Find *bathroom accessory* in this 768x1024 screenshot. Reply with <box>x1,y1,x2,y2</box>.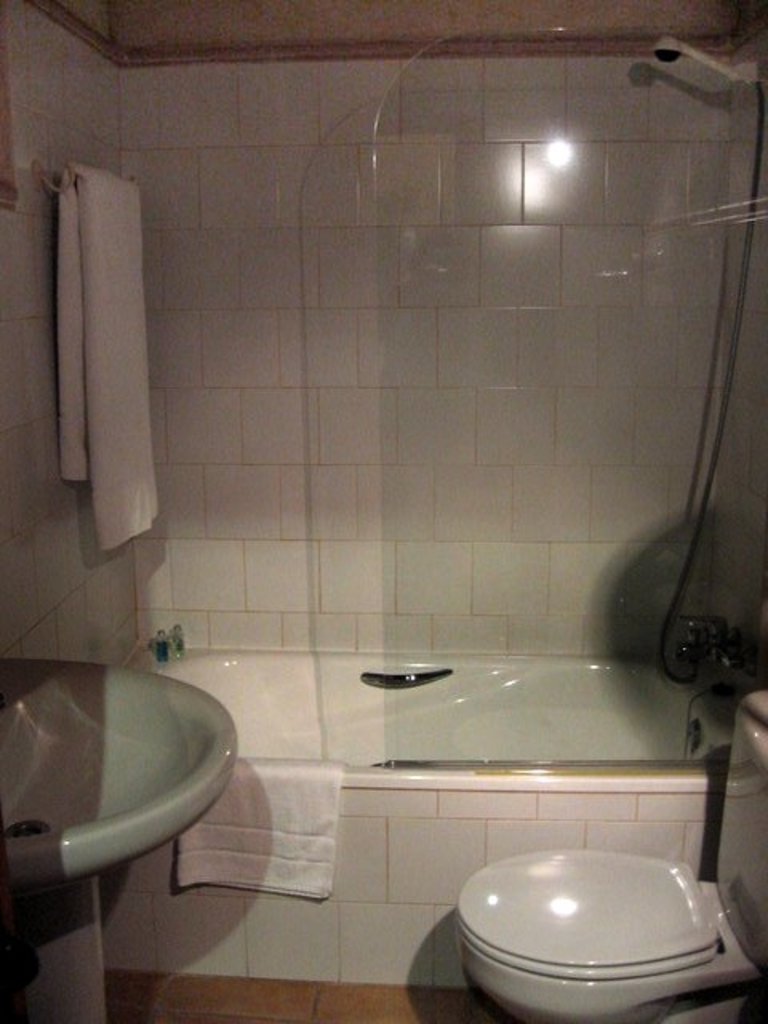
<box>651,34,762,690</box>.
